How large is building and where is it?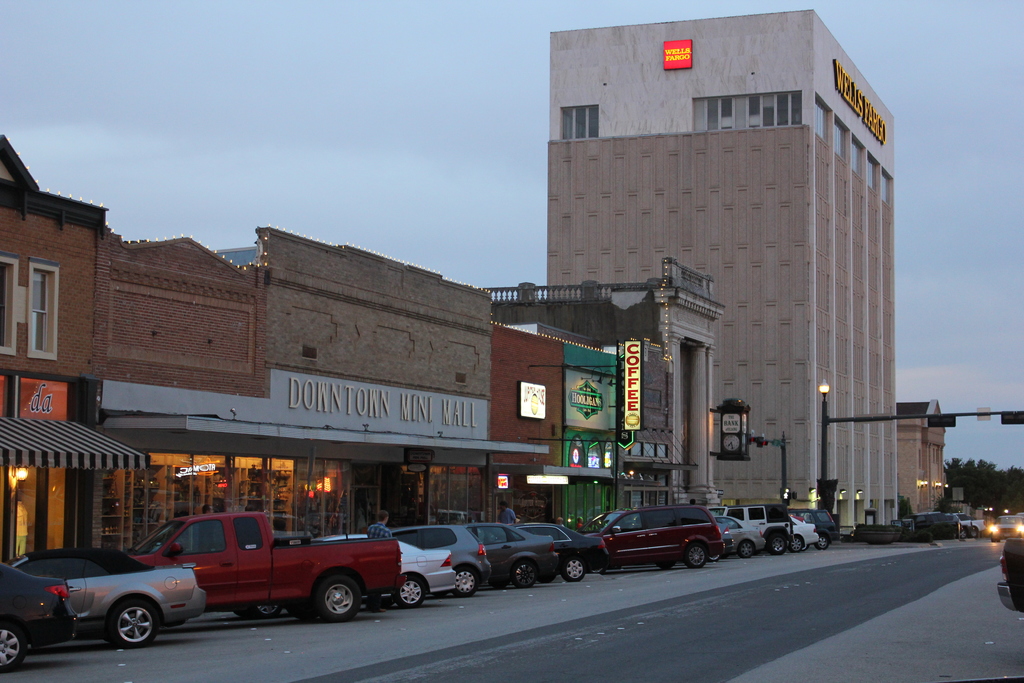
Bounding box: region(548, 9, 908, 536).
